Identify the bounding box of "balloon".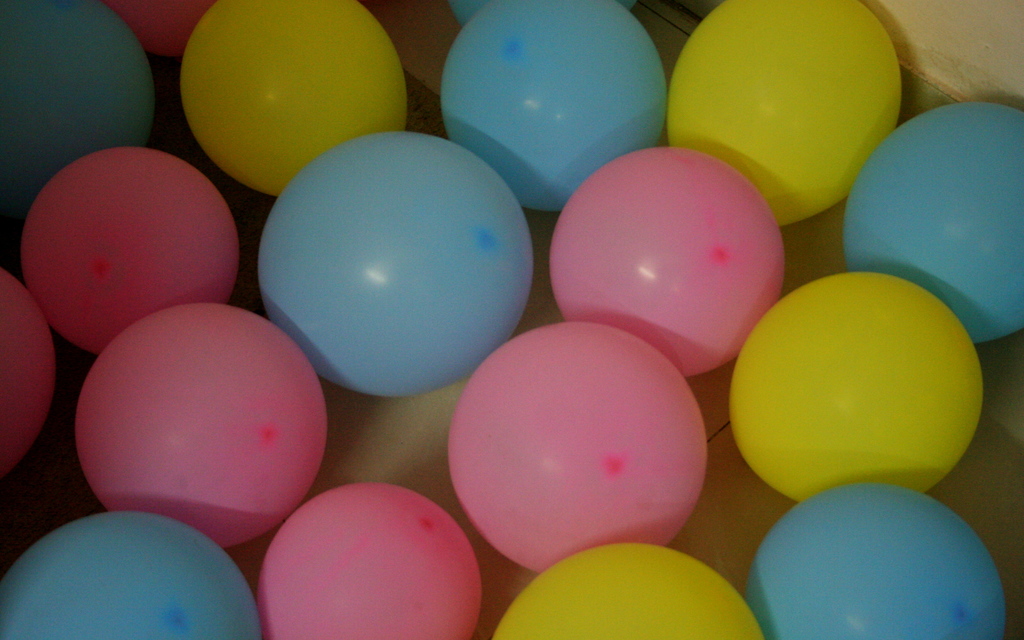
<box>0,0,162,223</box>.
